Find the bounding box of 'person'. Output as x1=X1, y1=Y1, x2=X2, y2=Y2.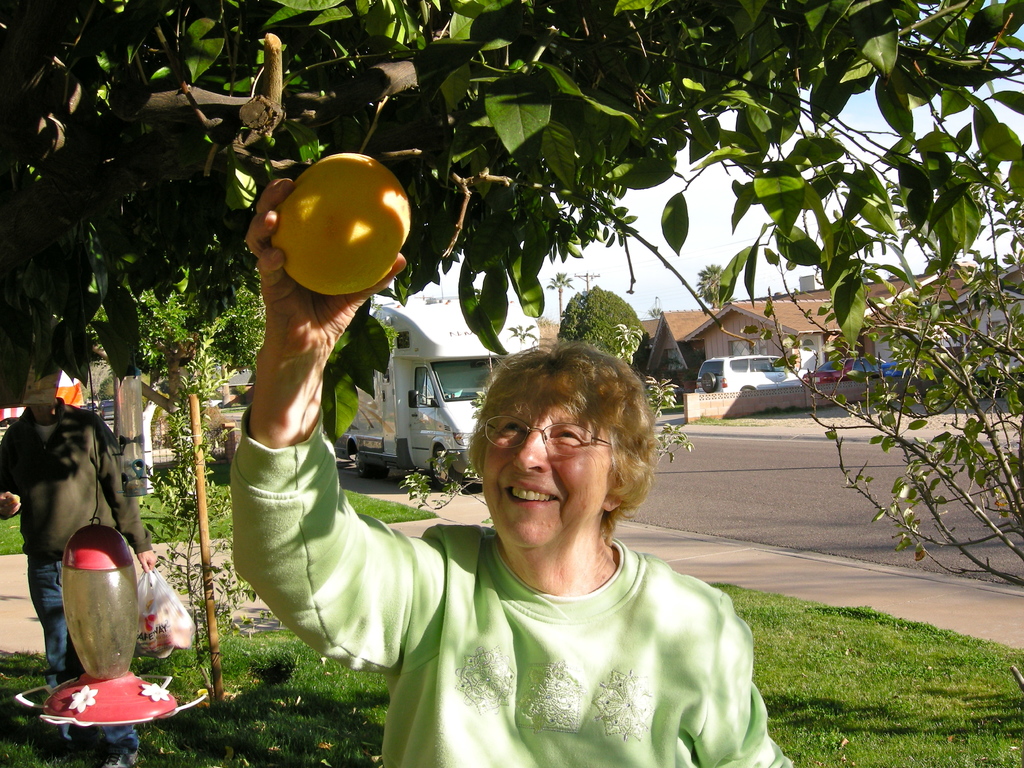
x1=241, y1=164, x2=796, y2=767.
